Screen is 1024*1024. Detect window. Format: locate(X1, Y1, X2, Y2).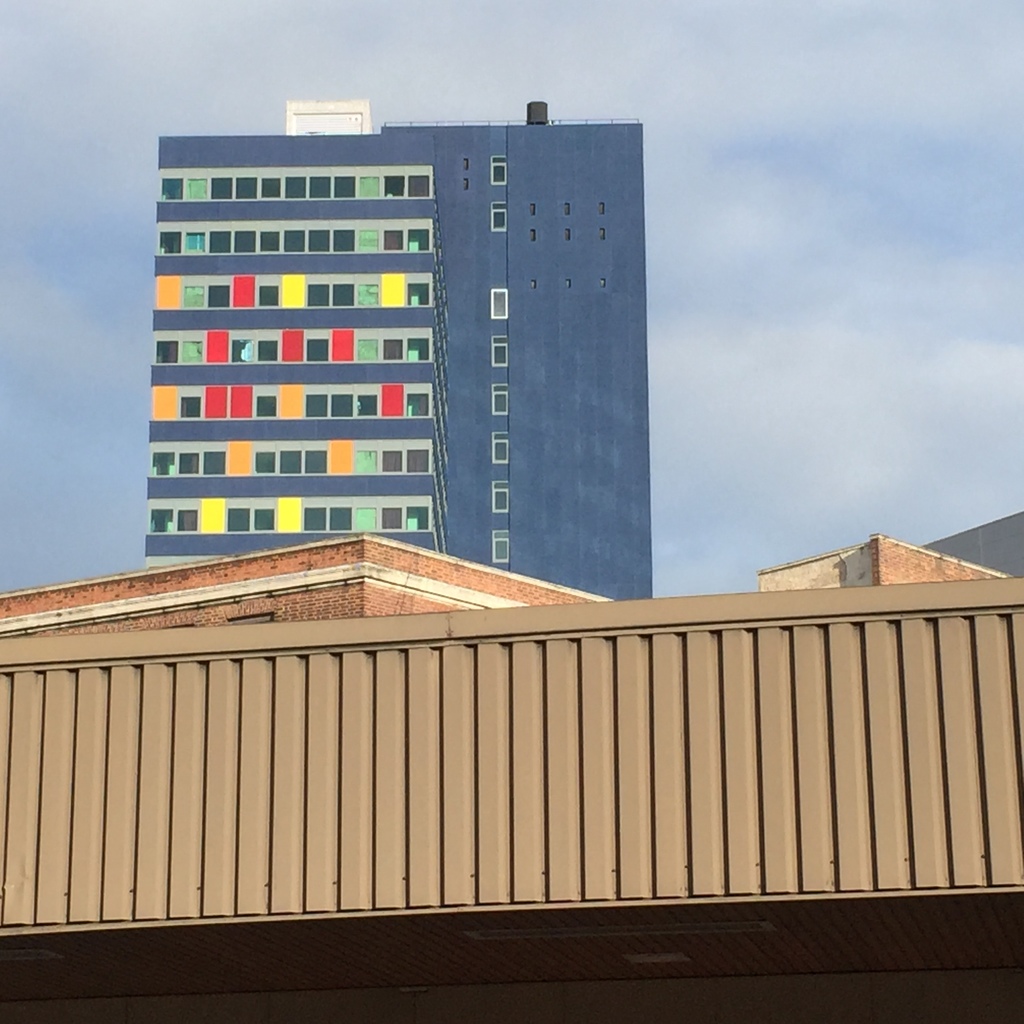
locate(147, 498, 433, 531).
